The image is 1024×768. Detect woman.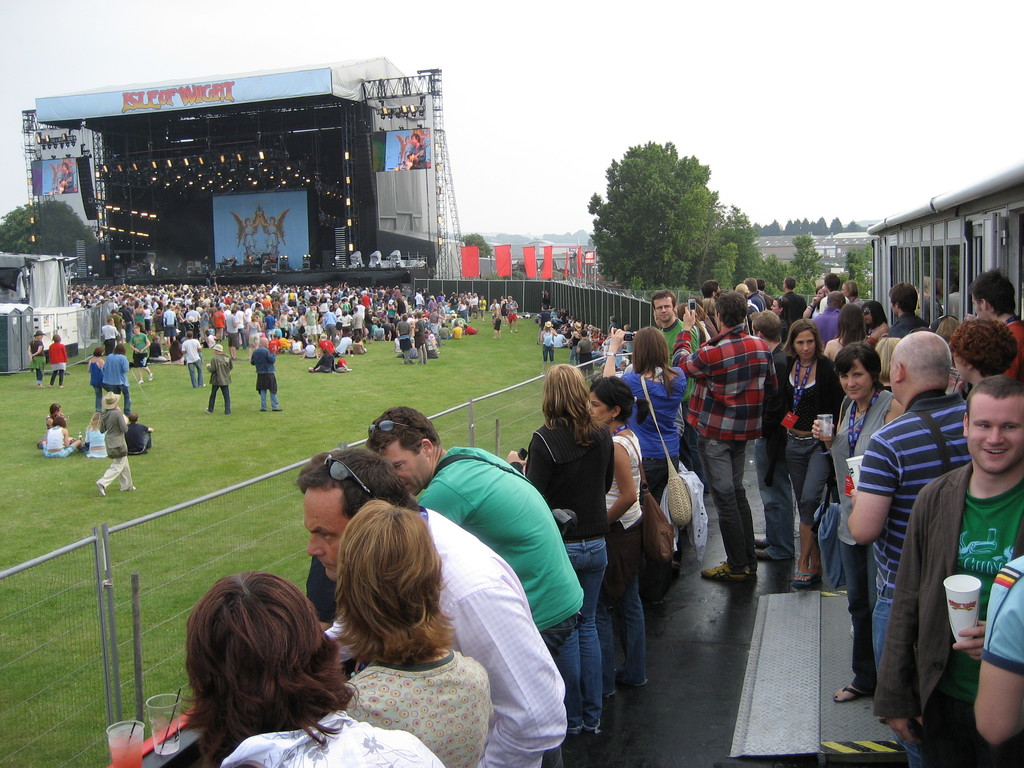
Detection: 105,344,131,415.
